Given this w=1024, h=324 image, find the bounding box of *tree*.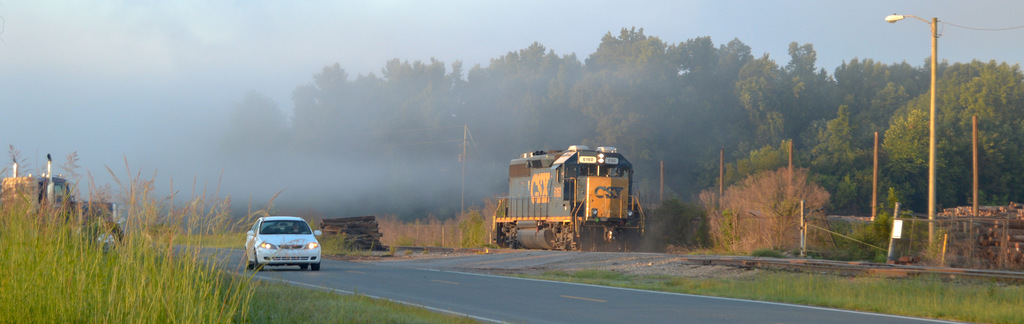
[877,42,998,222].
